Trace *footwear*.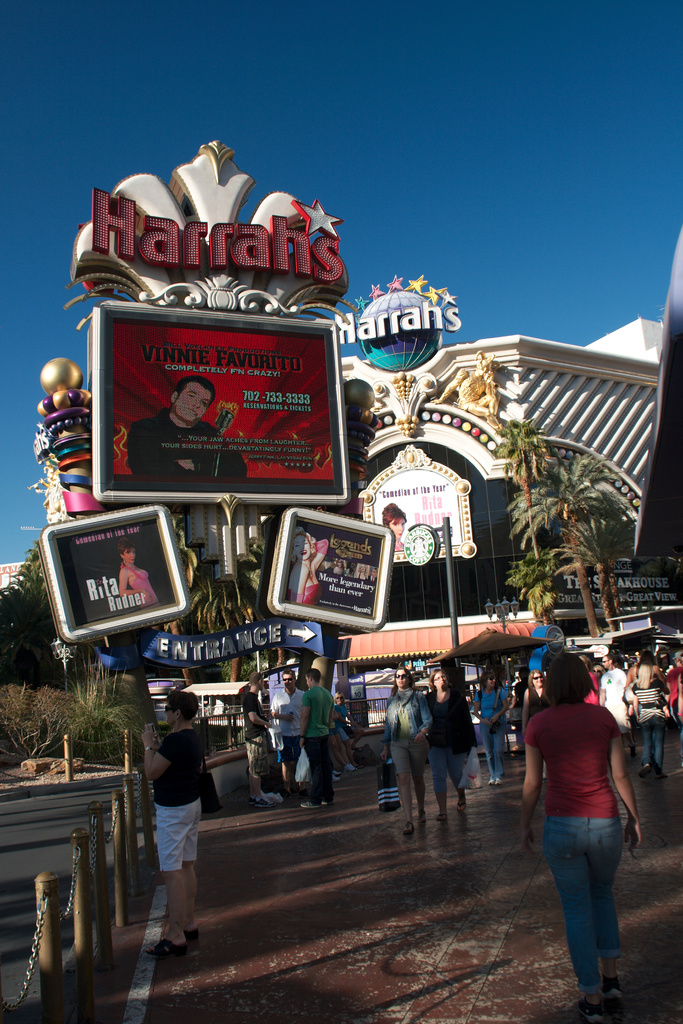
Traced to Rect(436, 813, 447, 820).
